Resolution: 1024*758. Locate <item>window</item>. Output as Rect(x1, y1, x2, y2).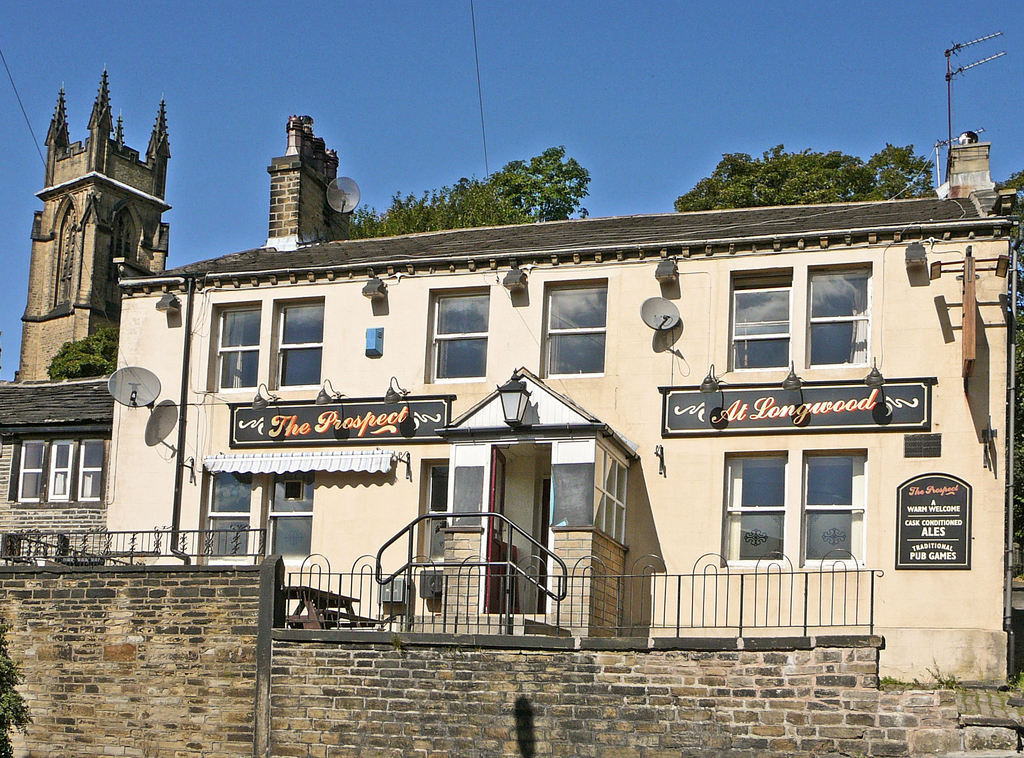
Rect(210, 297, 260, 393).
